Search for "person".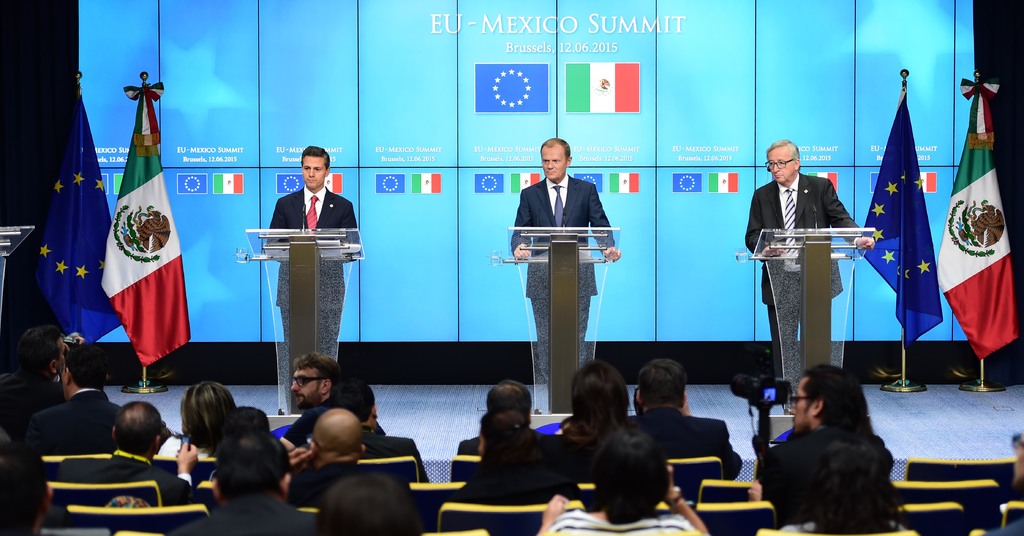
Found at [259, 146, 358, 417].
